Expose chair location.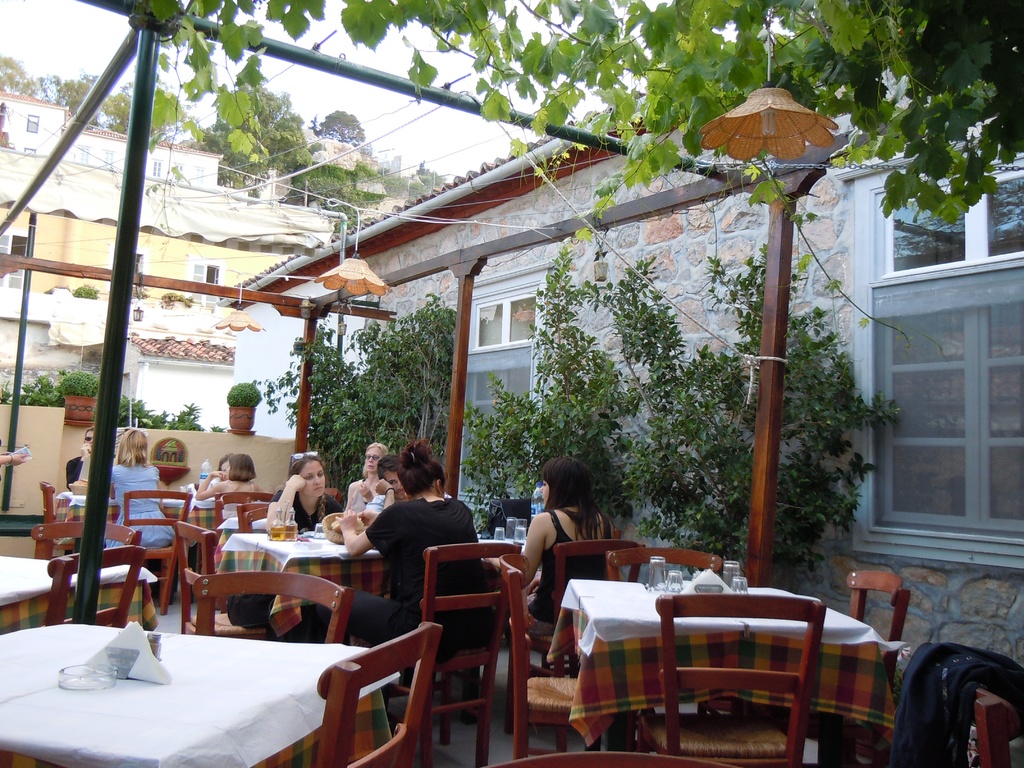
Exposed at (214, 490, 275, 529).
